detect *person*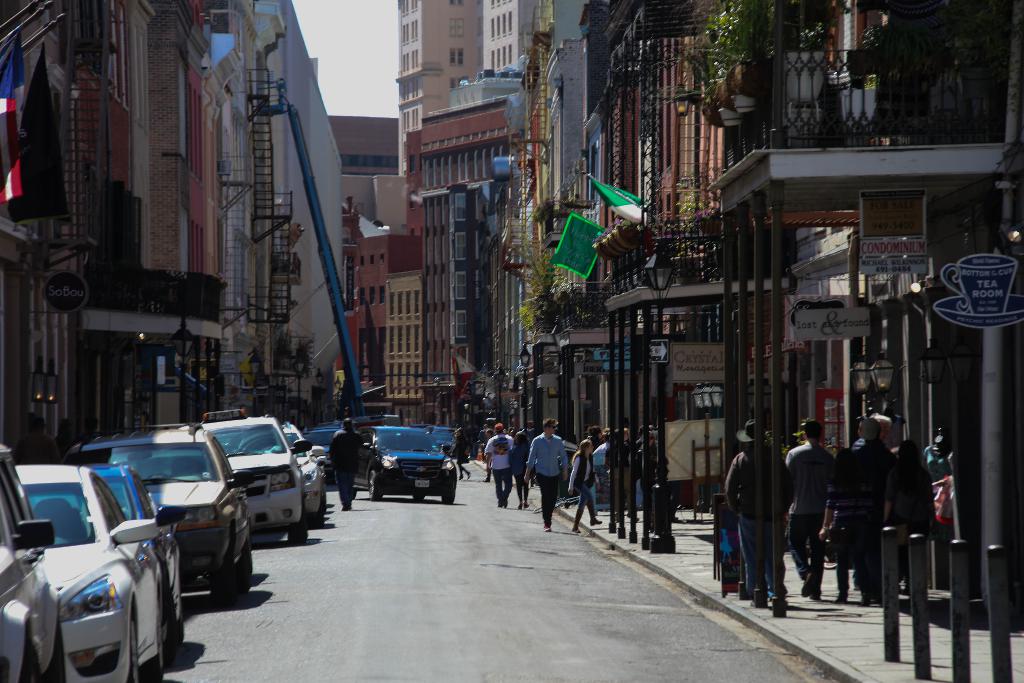
{"left": 735, "top": 427, "right": 786, "bottom": 607}
